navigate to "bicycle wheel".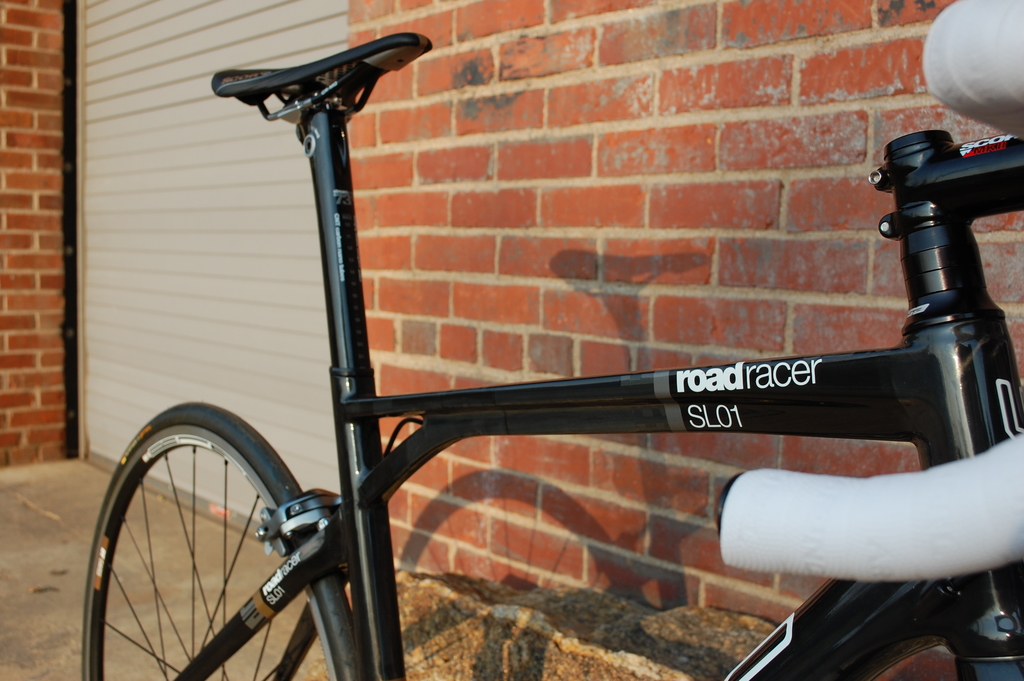
Navigation target: locate(74, 408, 368, 678).
